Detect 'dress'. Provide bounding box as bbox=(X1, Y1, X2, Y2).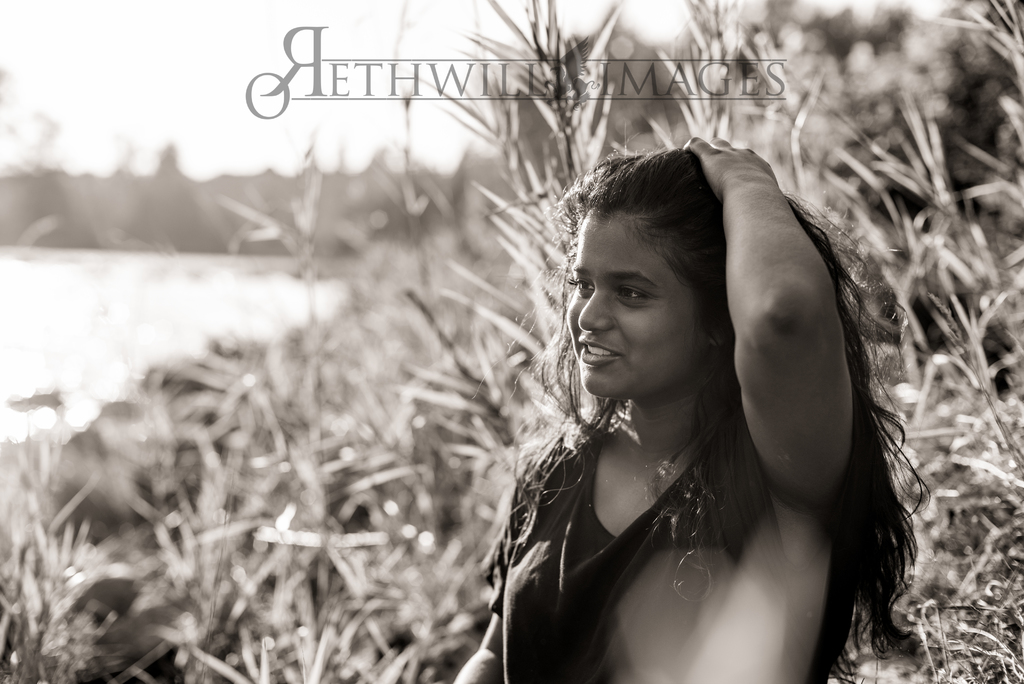
bbox=(482, 387, 743, 683).
